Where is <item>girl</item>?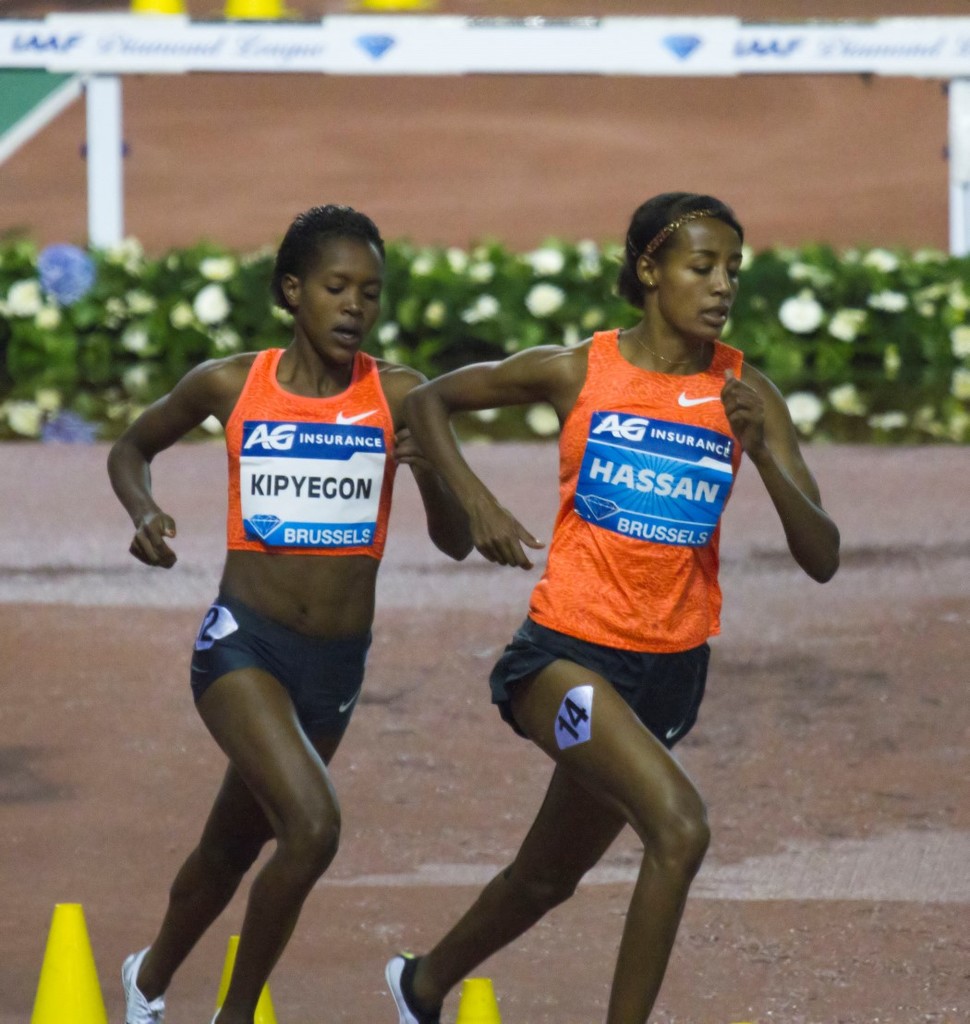
{"x1": 384, "y1": 185, "x2": 839, "y2": 1023}.
